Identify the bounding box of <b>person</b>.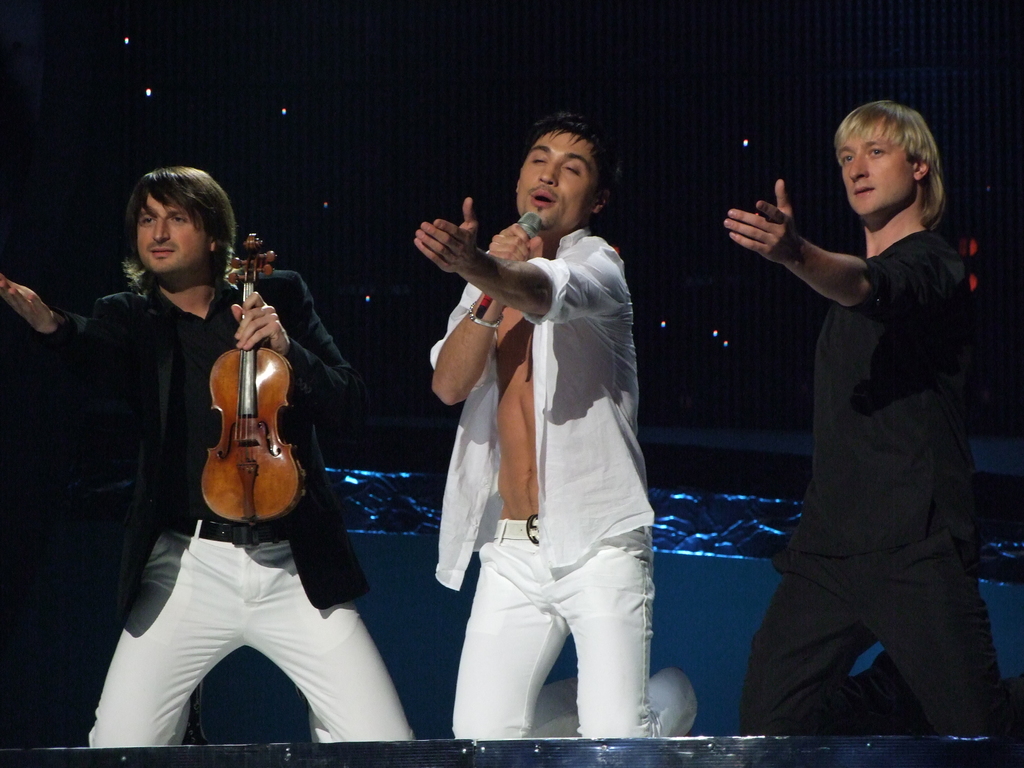
0:165:414:750.
